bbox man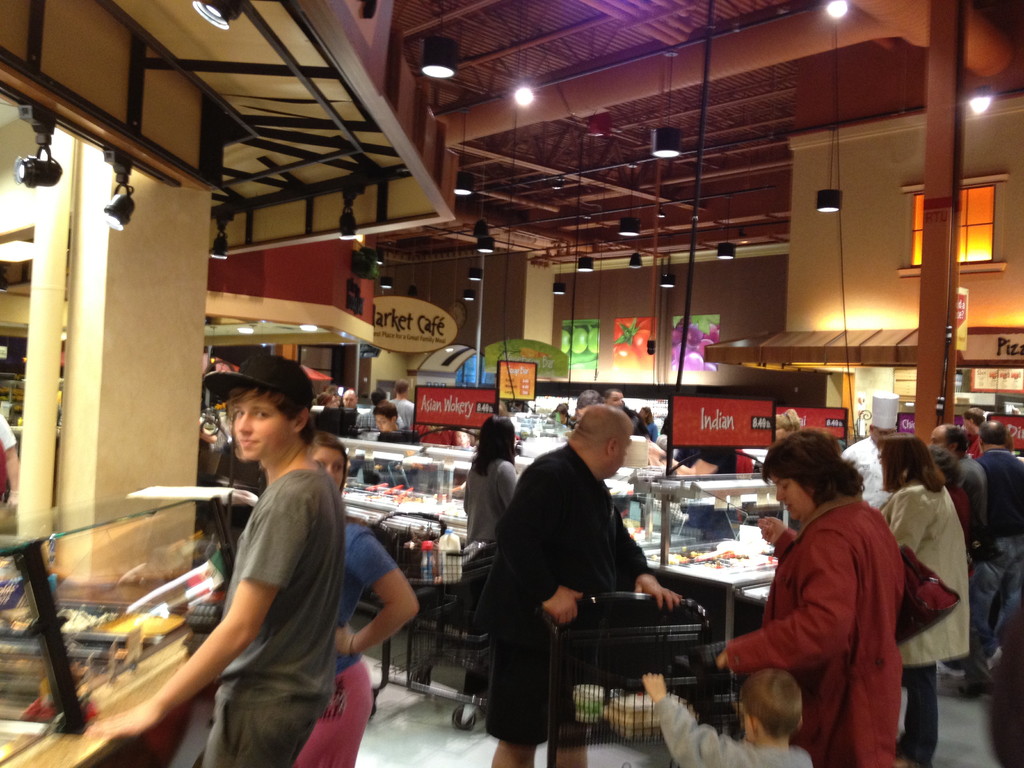
474:397:709:742
